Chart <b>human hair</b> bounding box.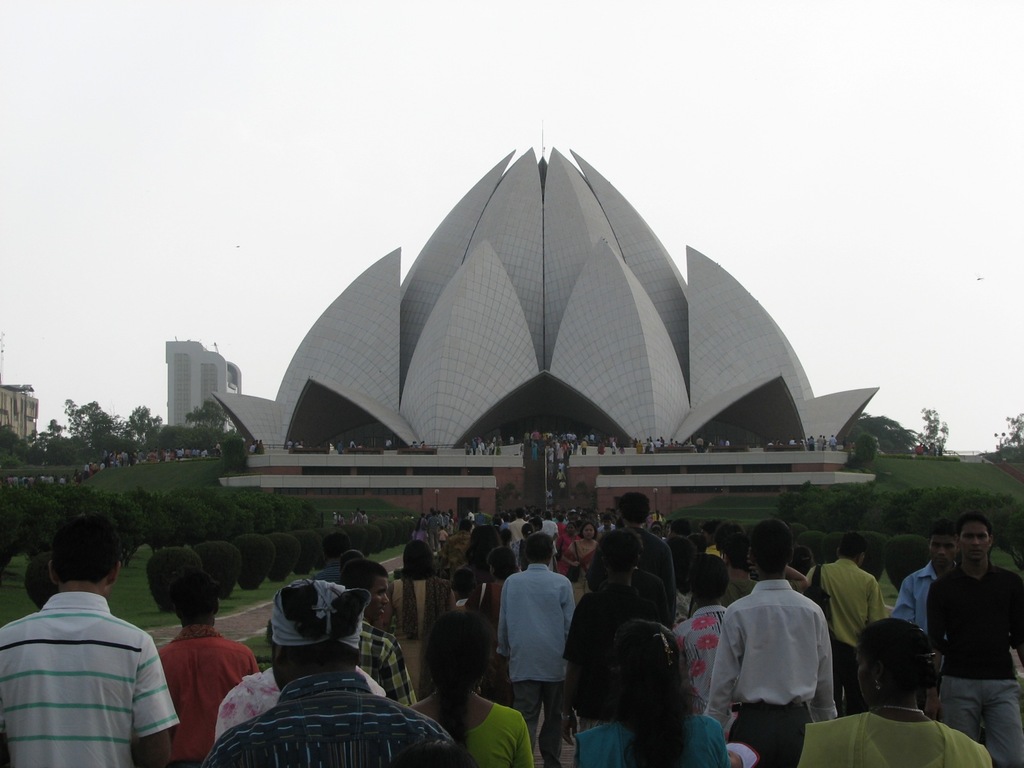
Charted: bbox(701, 520, 722, 536).
